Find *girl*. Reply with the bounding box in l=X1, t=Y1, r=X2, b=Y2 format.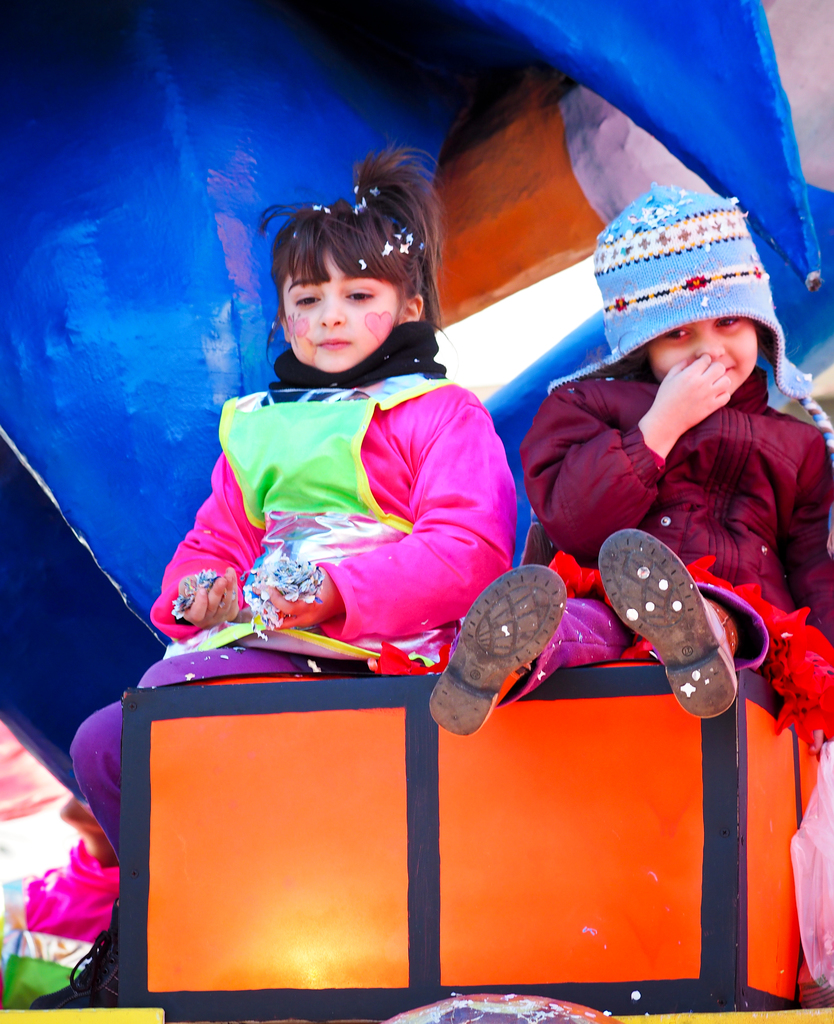
l=29, t=134, r=516, b=1007.
